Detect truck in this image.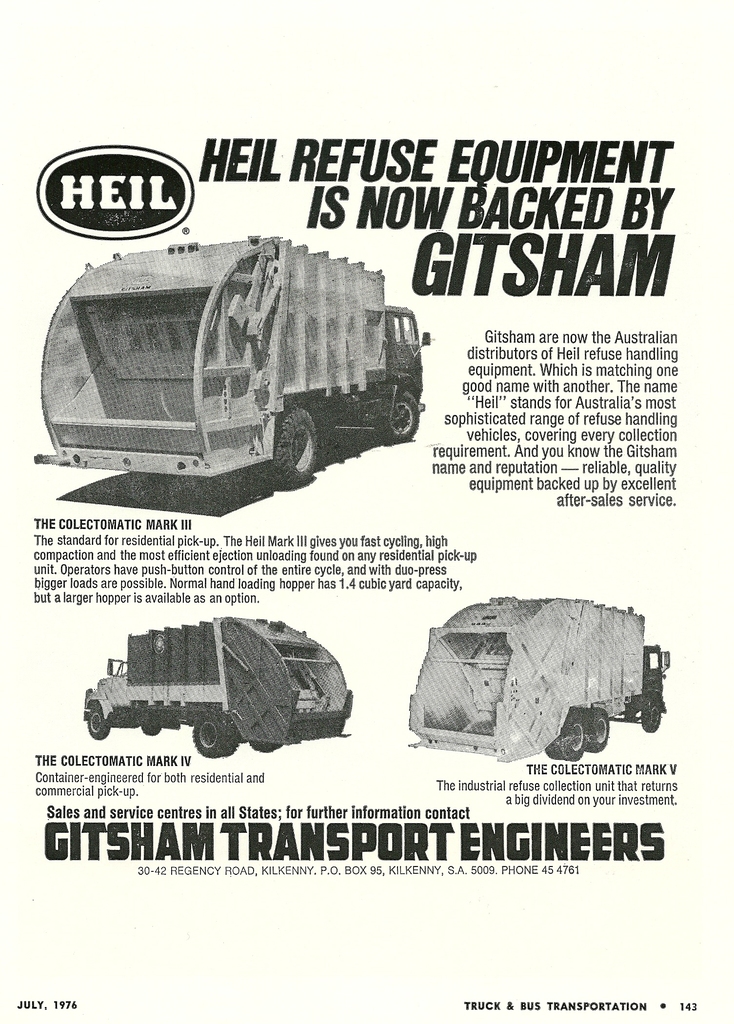
Detection: {"x1": 405, "y1": 594, "x2": 673, "y2": 764}.
